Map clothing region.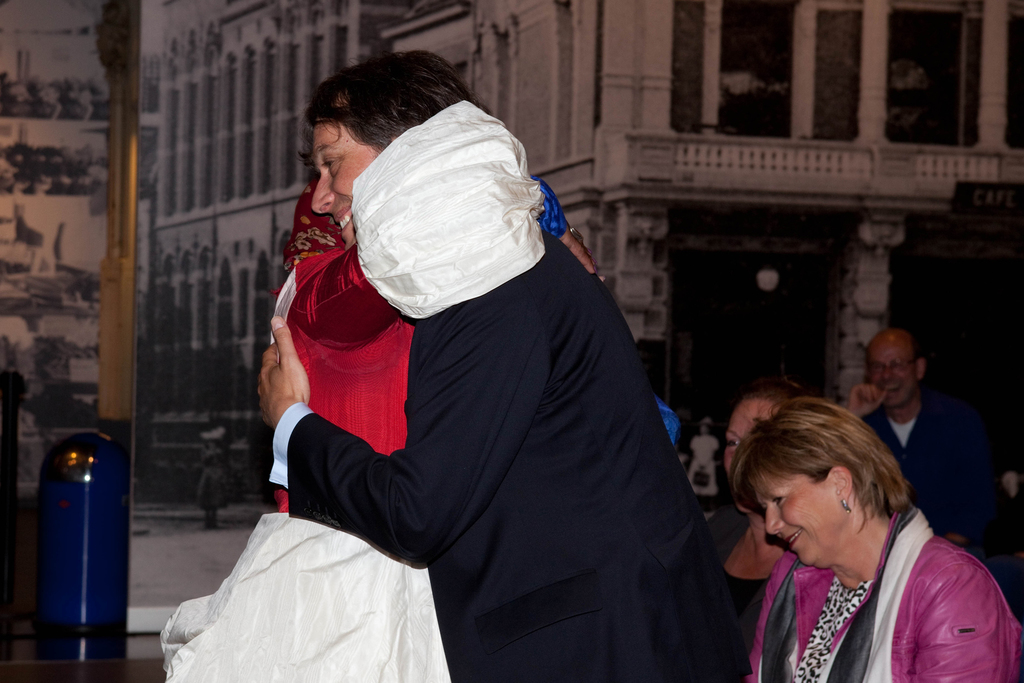
Mapped to x1=725, y1=498, x2=1023, y2=682.
